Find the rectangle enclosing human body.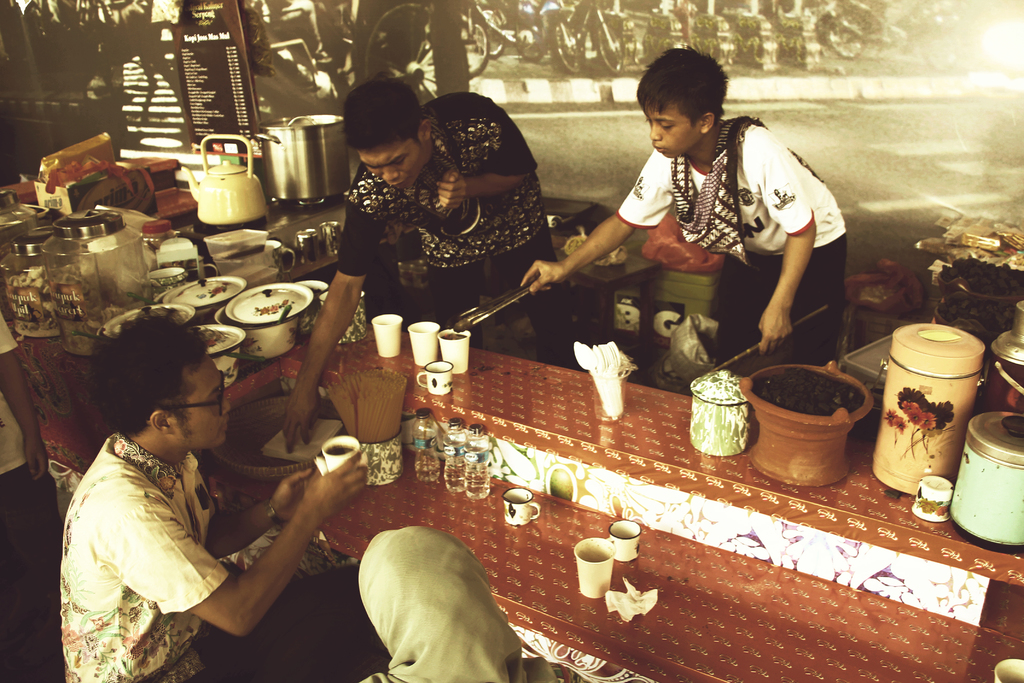
bbox(33, 328, 296, 674).
